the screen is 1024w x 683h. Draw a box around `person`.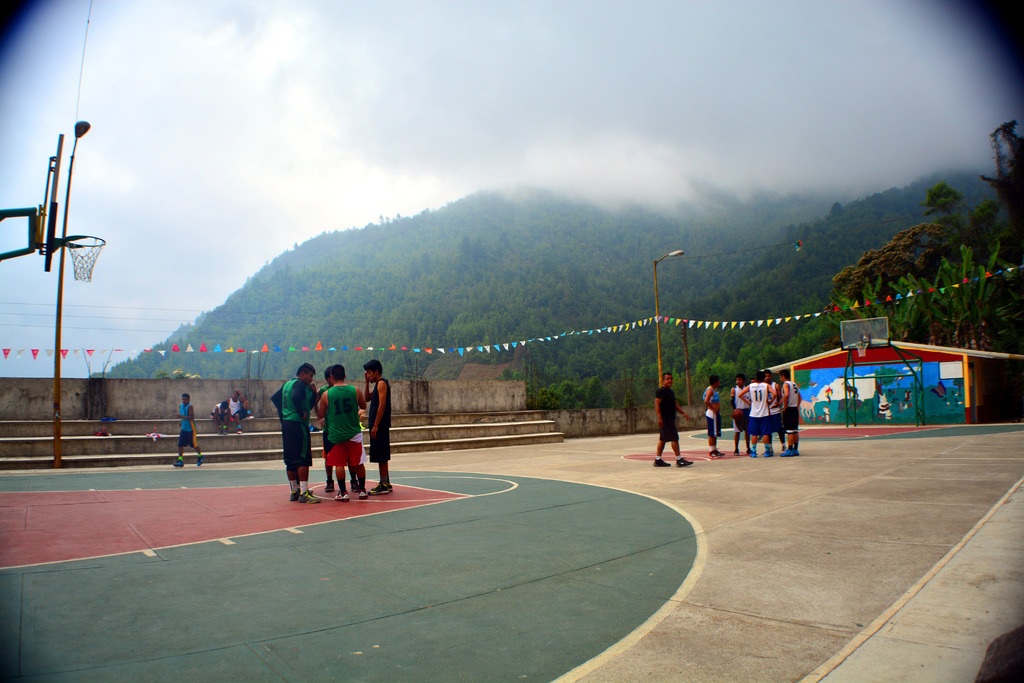
pyautogui.locateOnScreen(204, 396, 231, 425).
